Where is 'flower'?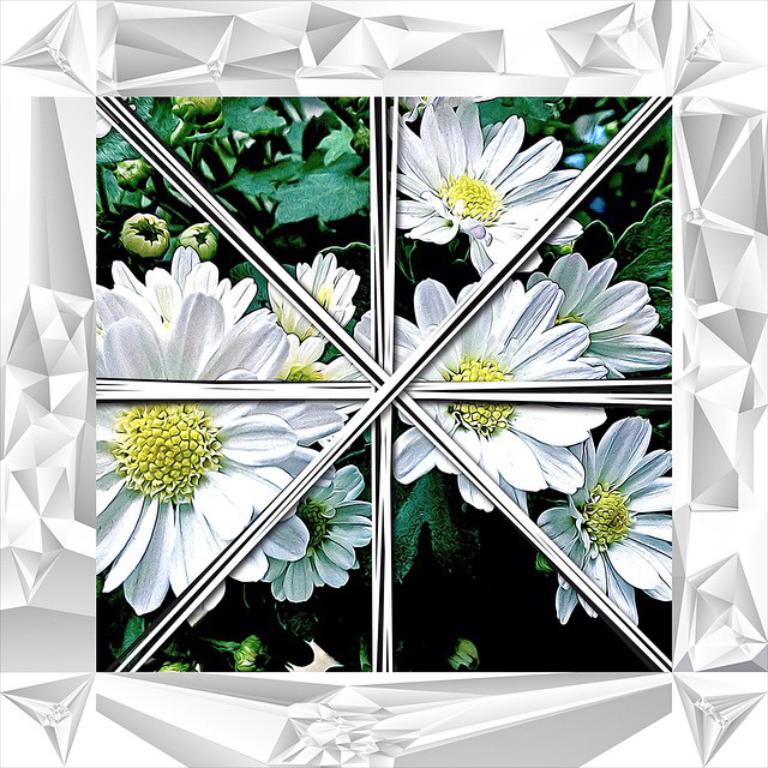
287, 254, 359, 328.
